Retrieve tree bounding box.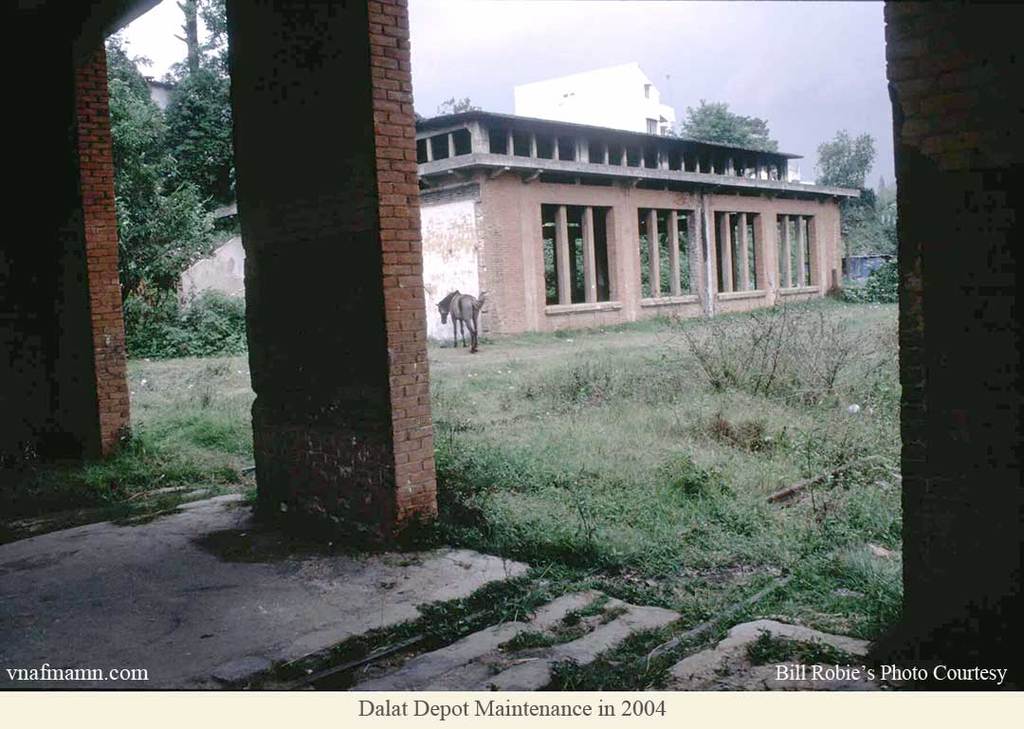
Bounding box: 174:66:242:205.
